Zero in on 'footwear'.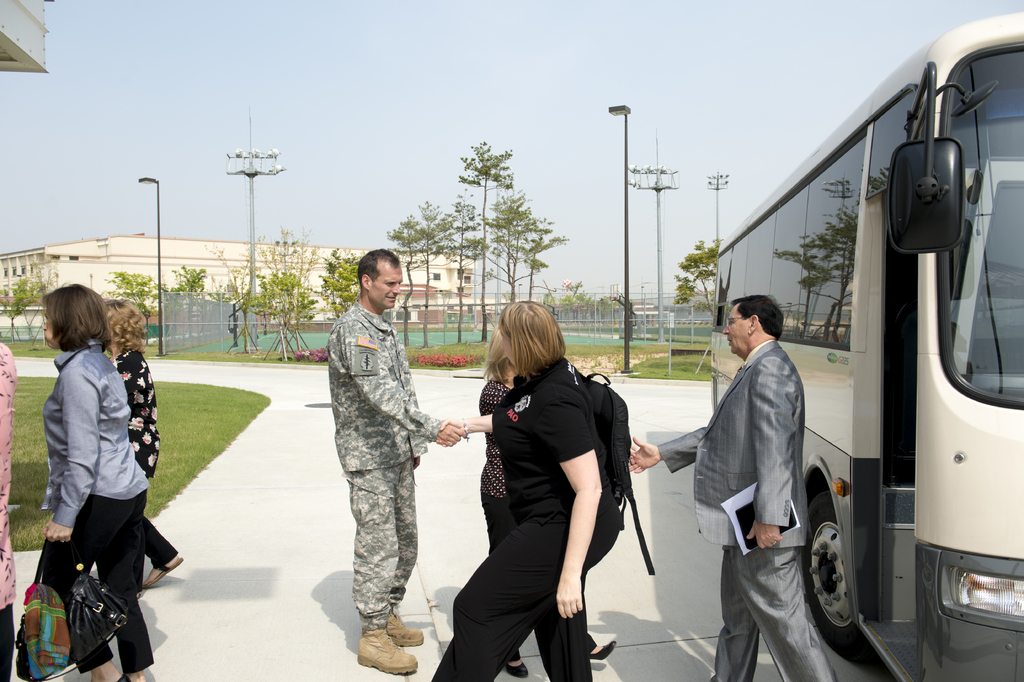
Zeroed in: (381, 608, 429, 645).
